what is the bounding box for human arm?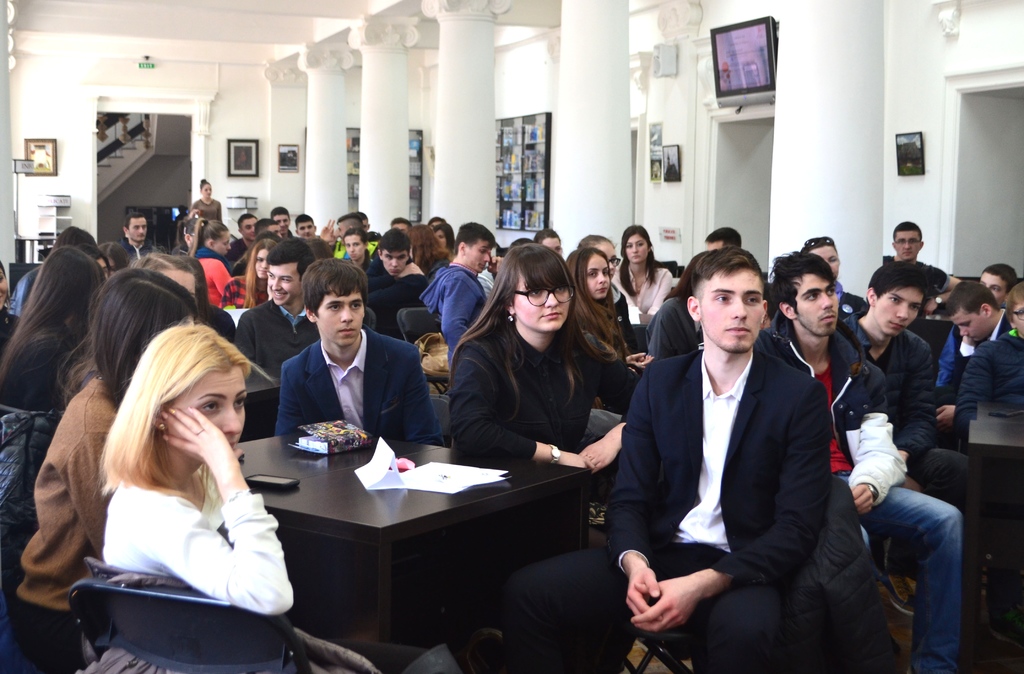
445, 334, 585, 467.
